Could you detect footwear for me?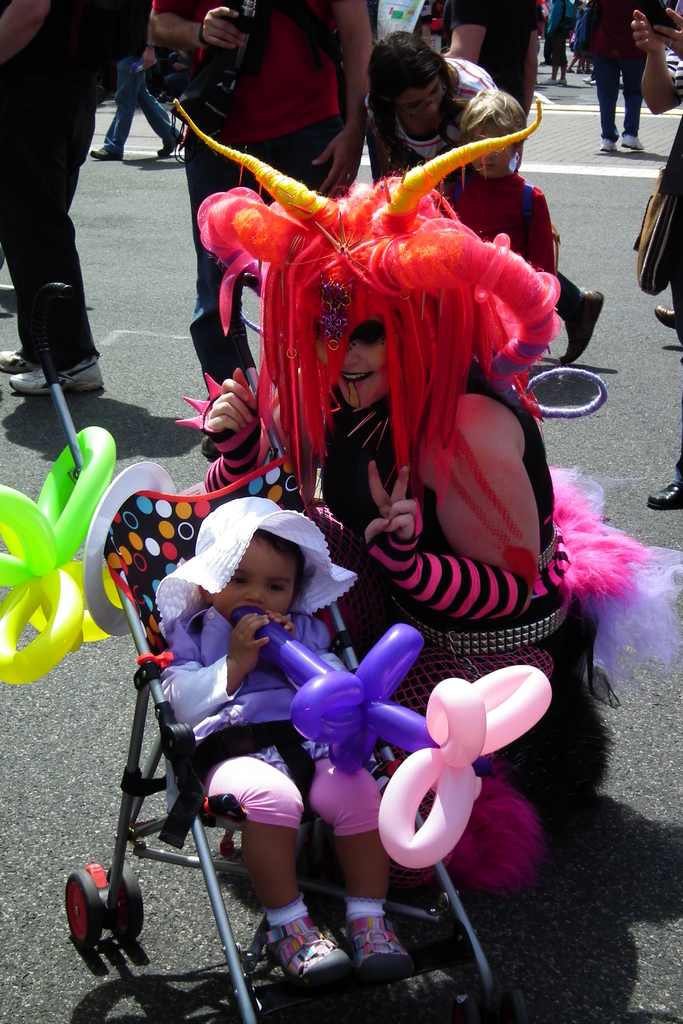
Detection result: <region>620, 124, 644, 154</region>.
